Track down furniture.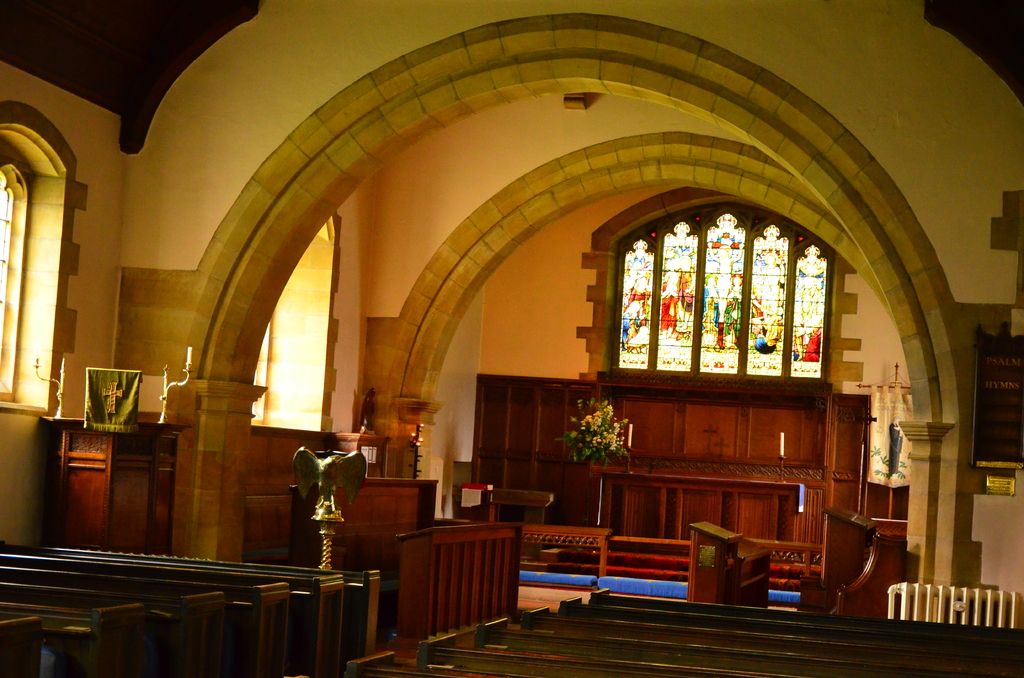
Tracked to x1=687 y1=519 x2=771 y2=614.
